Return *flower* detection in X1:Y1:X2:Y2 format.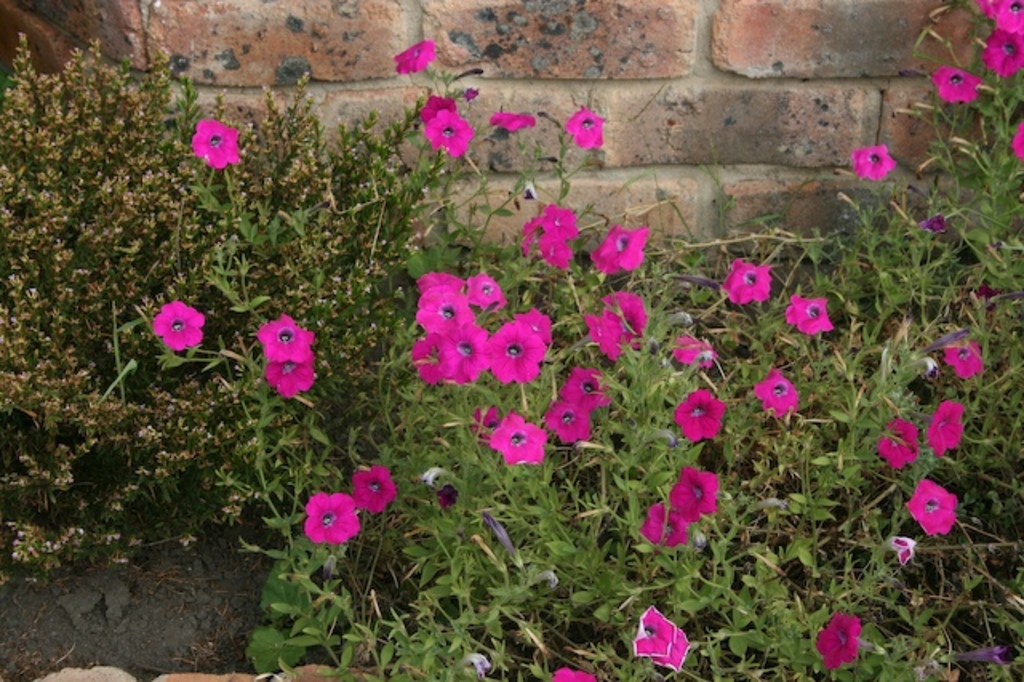
997:0:1022:37.
